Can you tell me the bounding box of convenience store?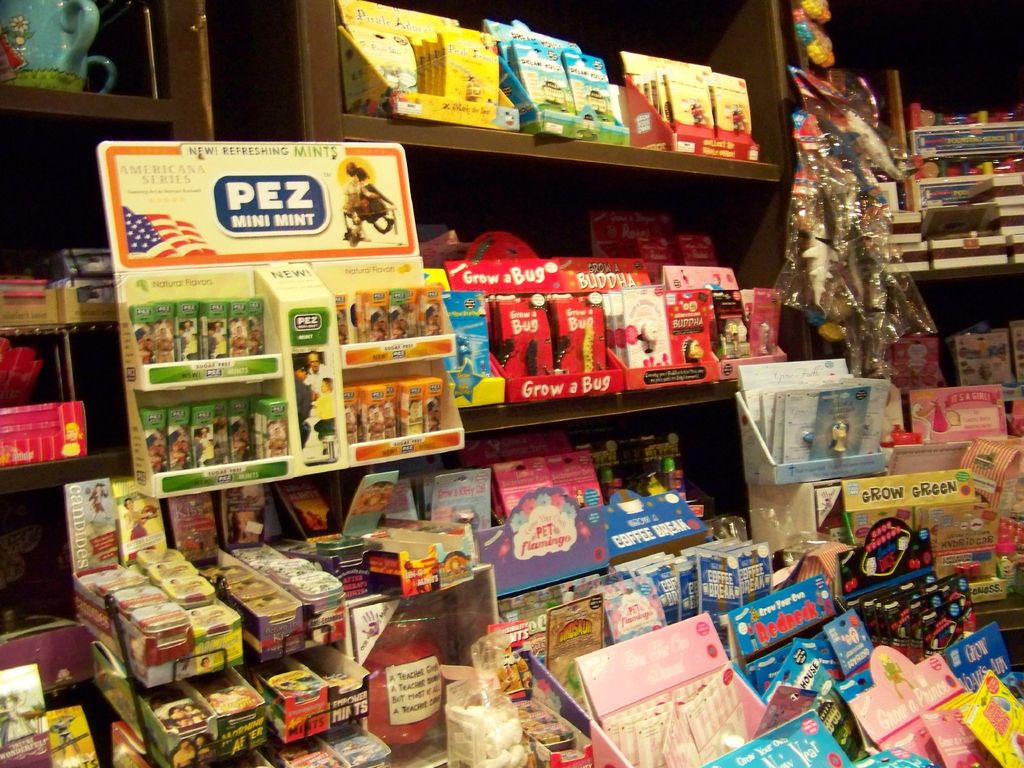
select_region(0, 0, 1023, 767).
